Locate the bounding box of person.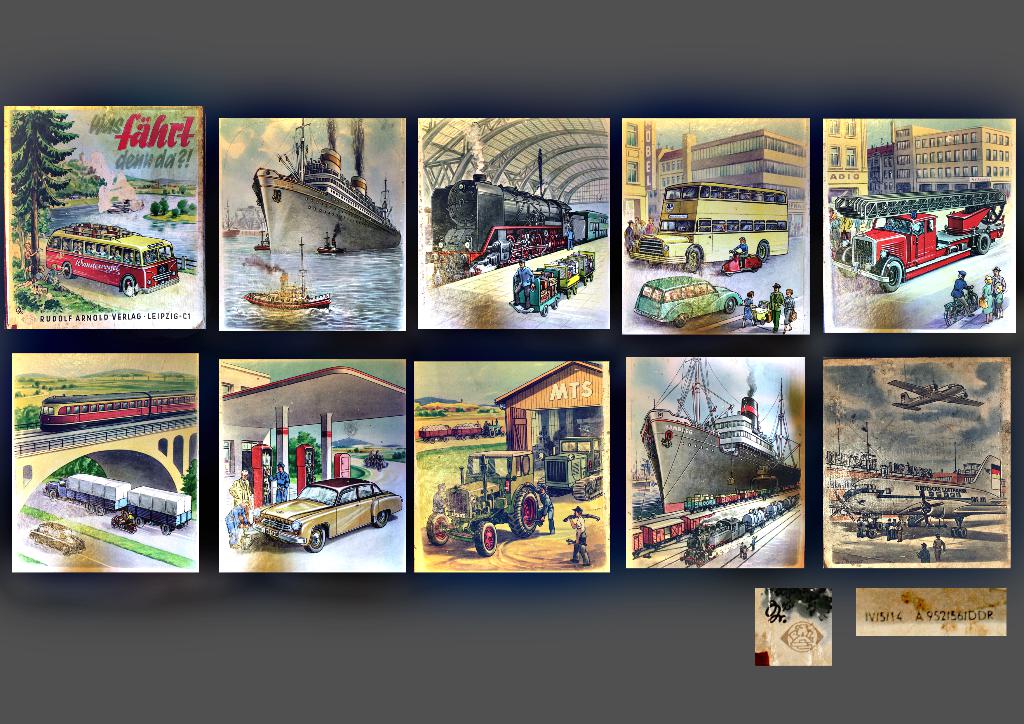
Bounding box: 989 266 1007 314.
